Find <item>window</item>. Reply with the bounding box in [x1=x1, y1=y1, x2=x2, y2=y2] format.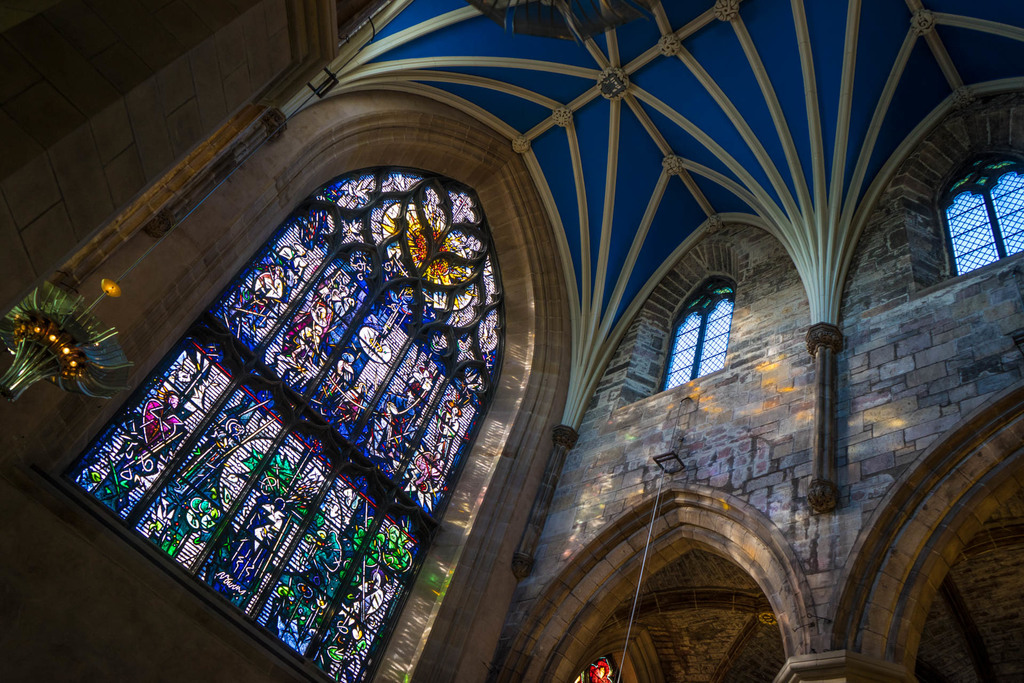
[x1=934, y1=147, x2=1023, y2=283].
